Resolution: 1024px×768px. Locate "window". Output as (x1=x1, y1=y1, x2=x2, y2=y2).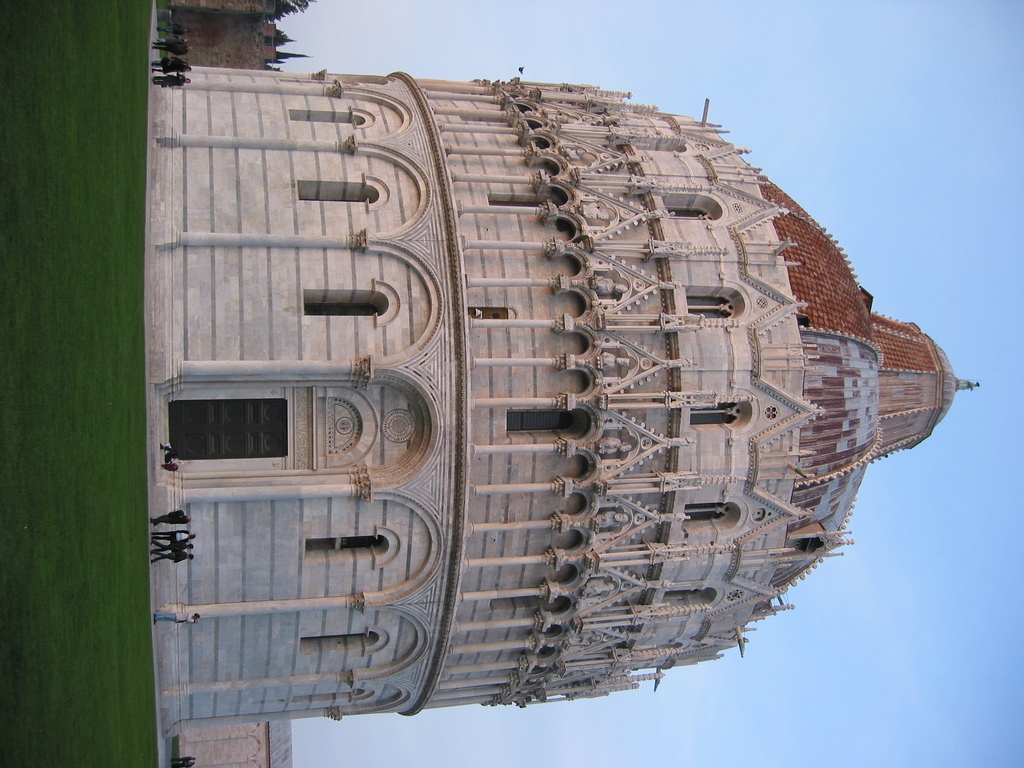
(x1=508, y1=410, x2=575, y2=433).
